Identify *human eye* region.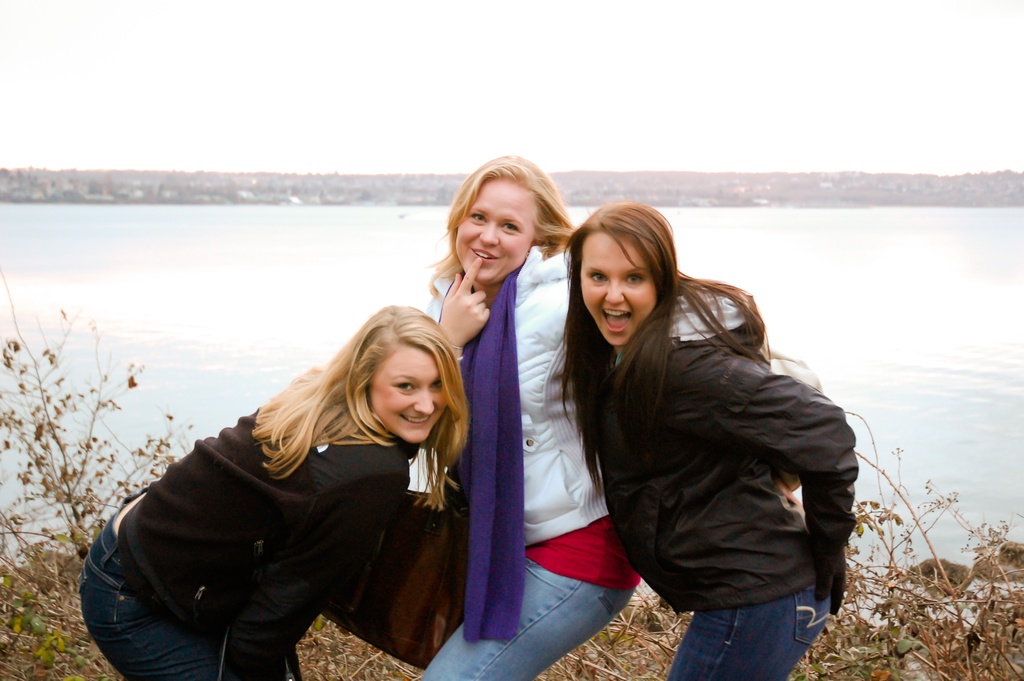
Region: 426:373:446:390.
